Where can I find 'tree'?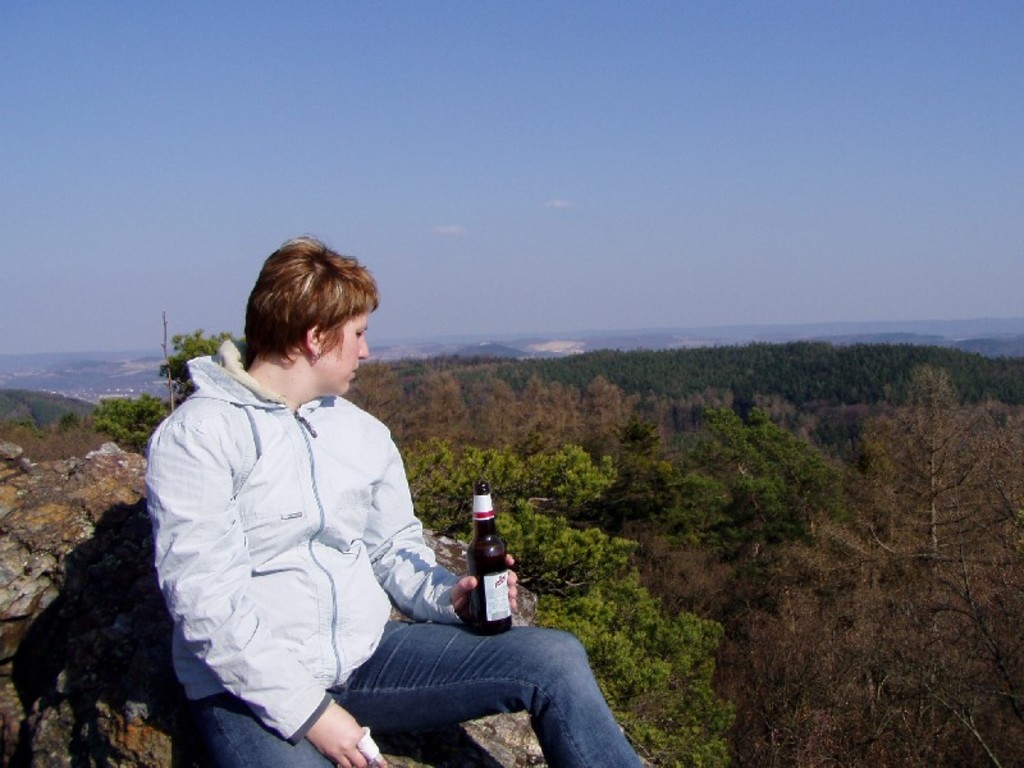
You can find it at select_region(152, 330, 246, 416).
